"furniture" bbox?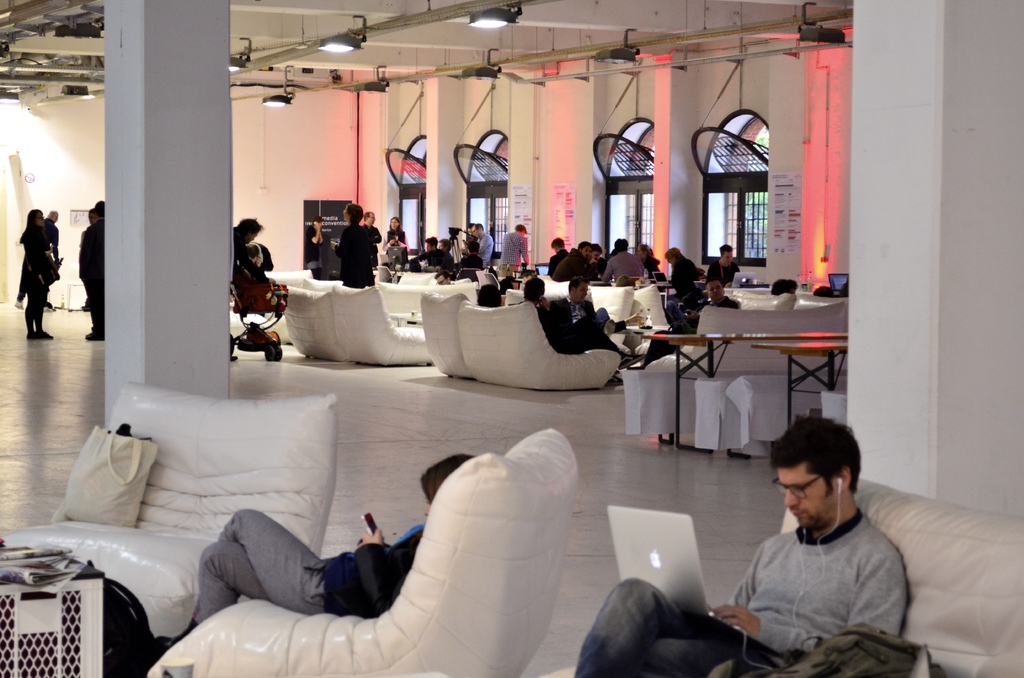
Rect(397, 270, 440, 287)
